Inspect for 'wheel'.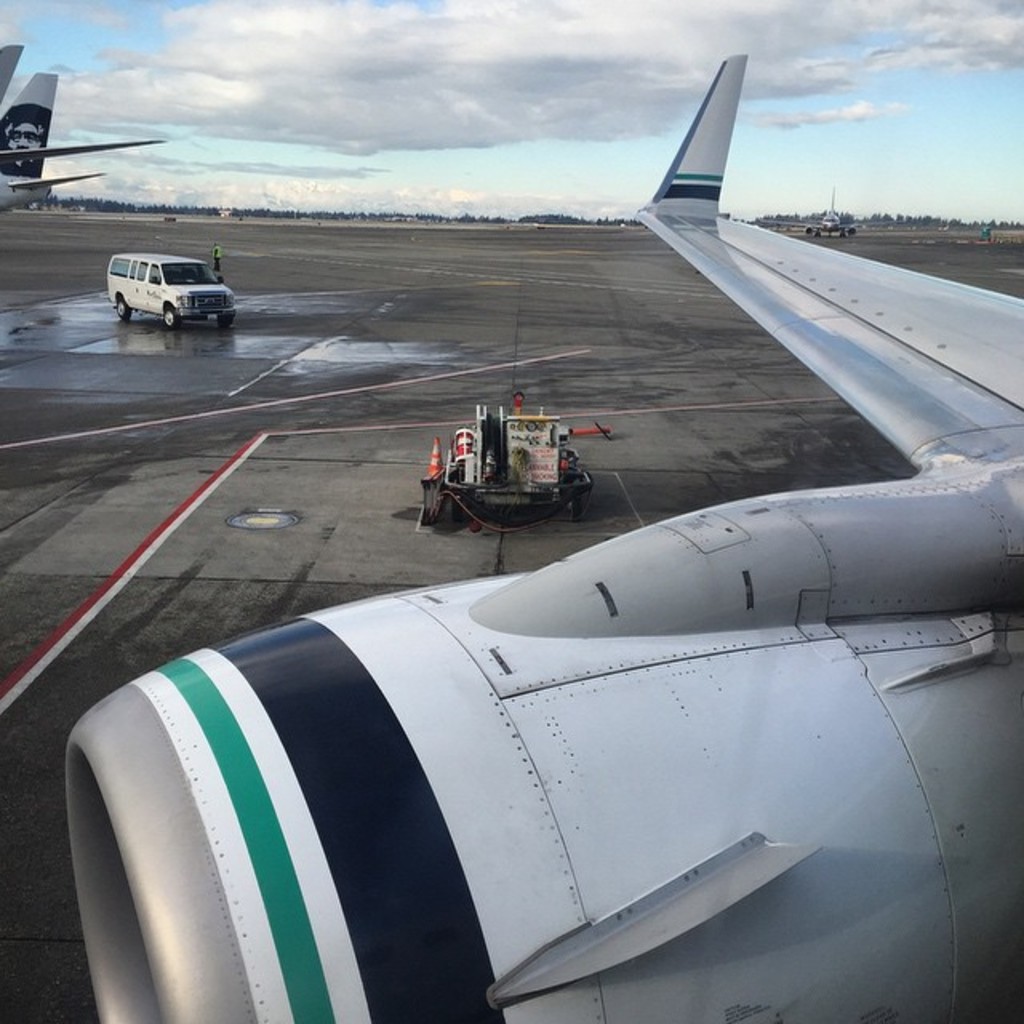
Inspection: region(219, 315, 234, 330).
